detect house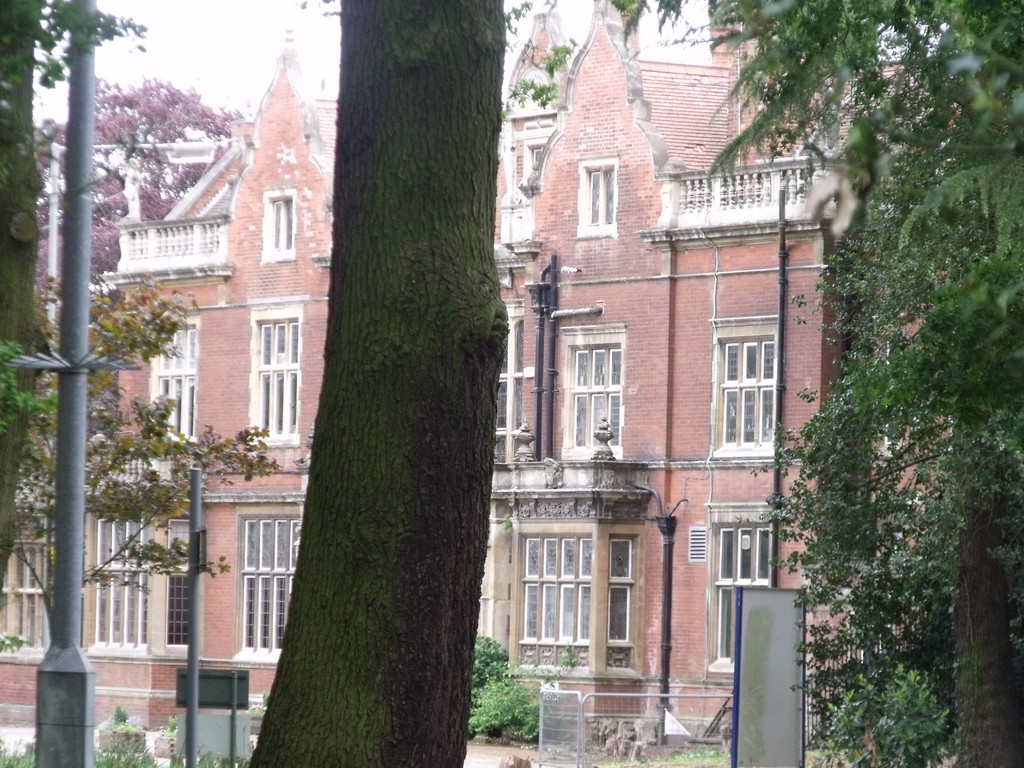
bbox=(476, 6, 956, 745)
